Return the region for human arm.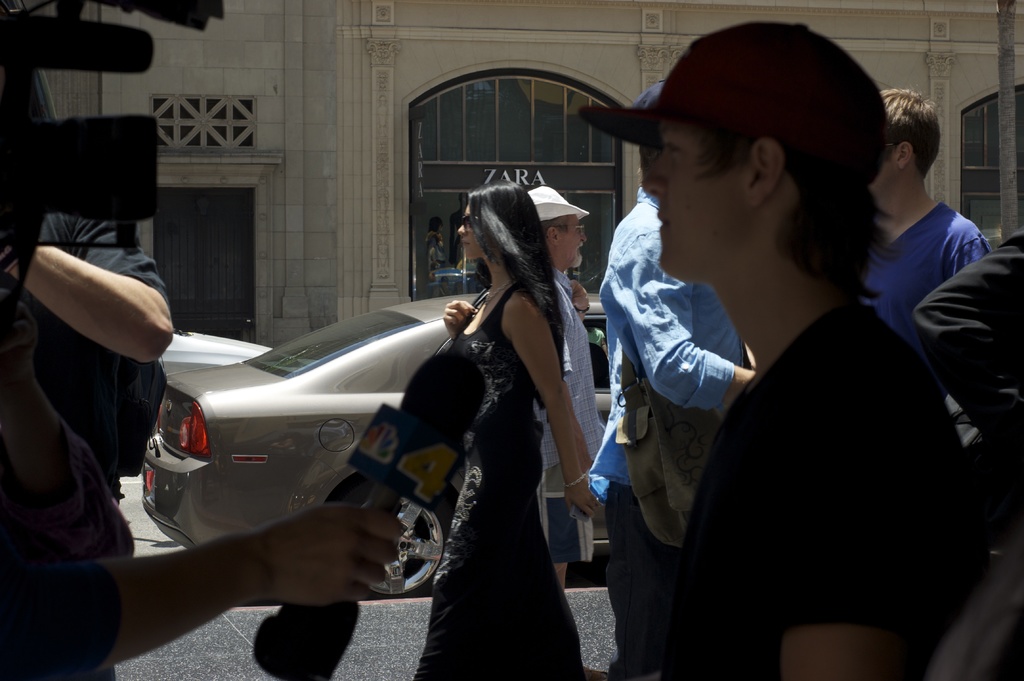
{"left": 622, "top": 233, "right": 765, "bottom": 410}.
